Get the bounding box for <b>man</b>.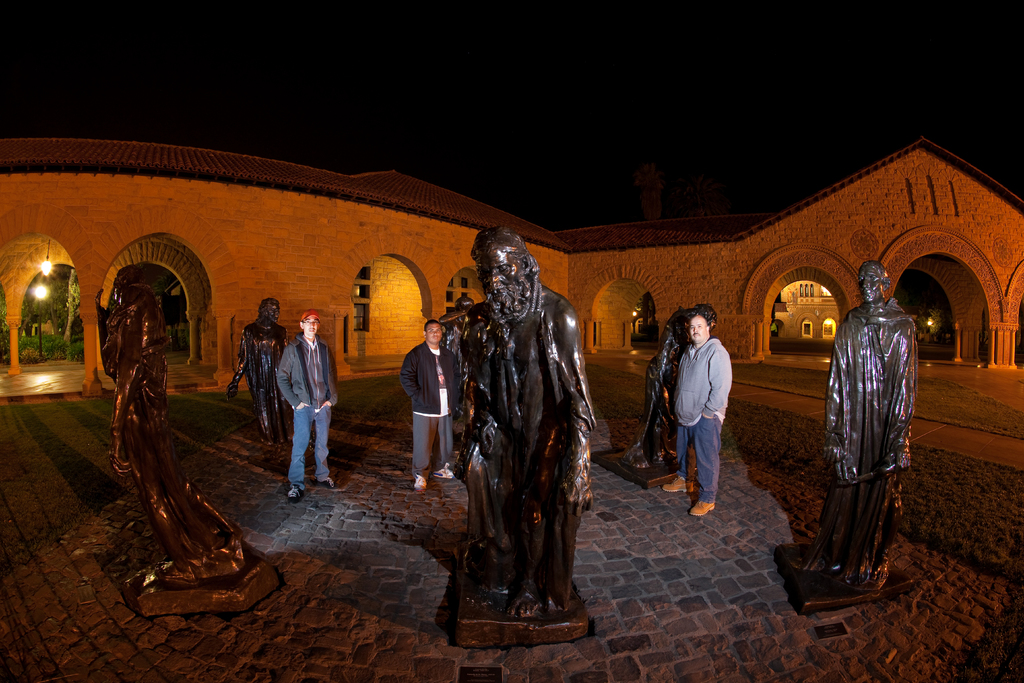
<box>399,320,456,491</box>.
